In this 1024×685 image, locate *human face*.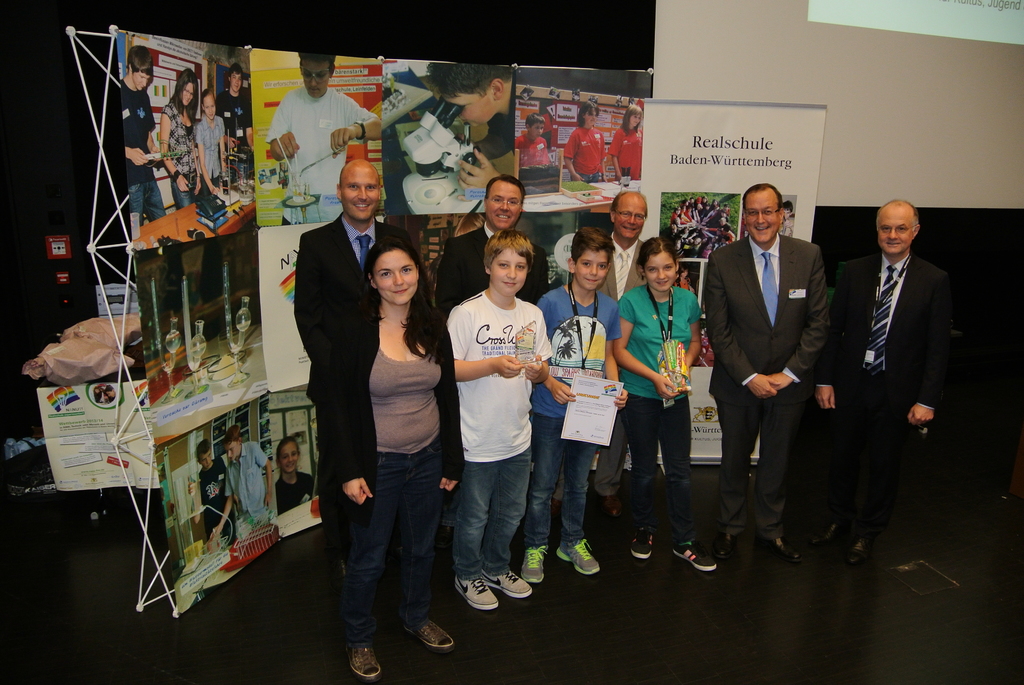
Bounding box: box=[340, 166, 380, 219].
